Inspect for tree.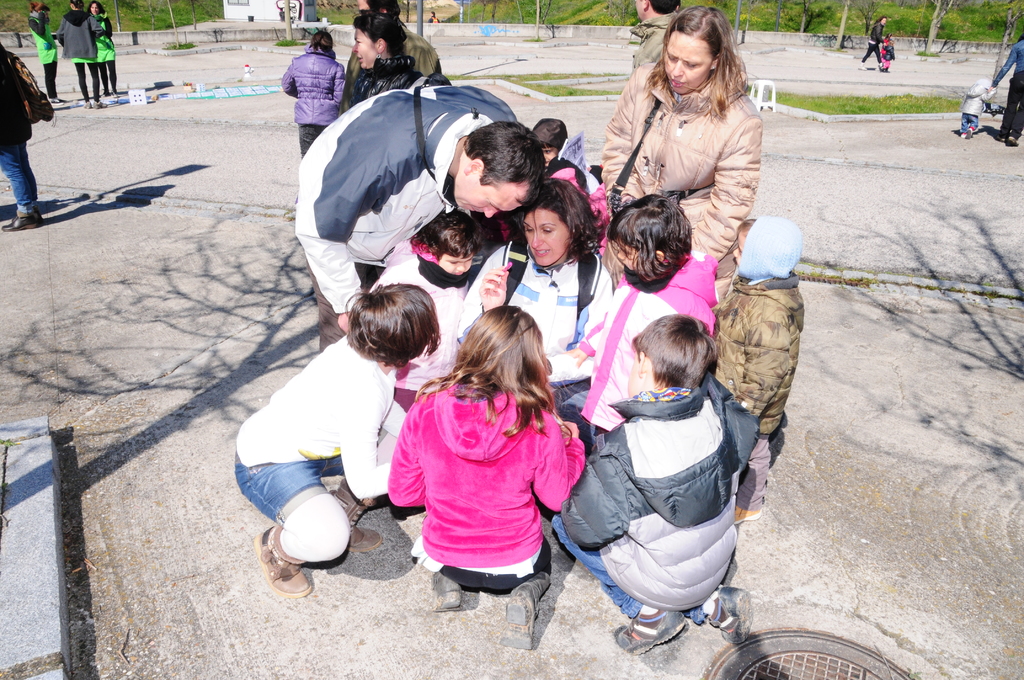
Inspection: {"x1": 939, "y1": 0, "x2": 1023, "y2": 82}.
